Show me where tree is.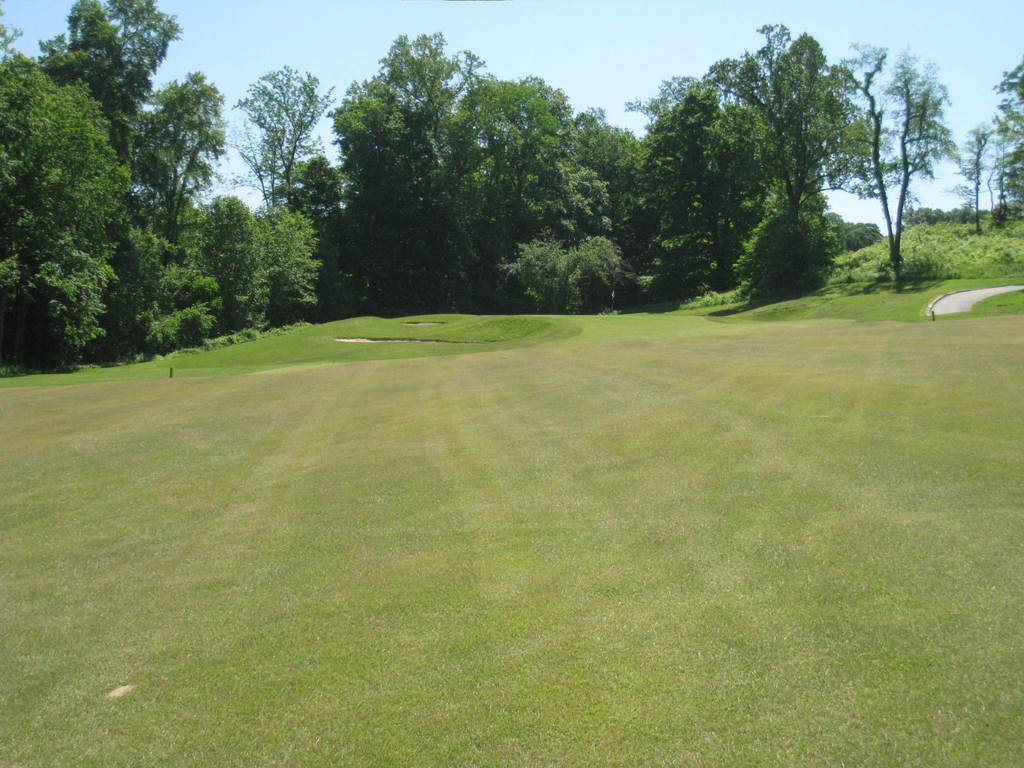
tree is at l=947, t=118, r=996, b=232.
